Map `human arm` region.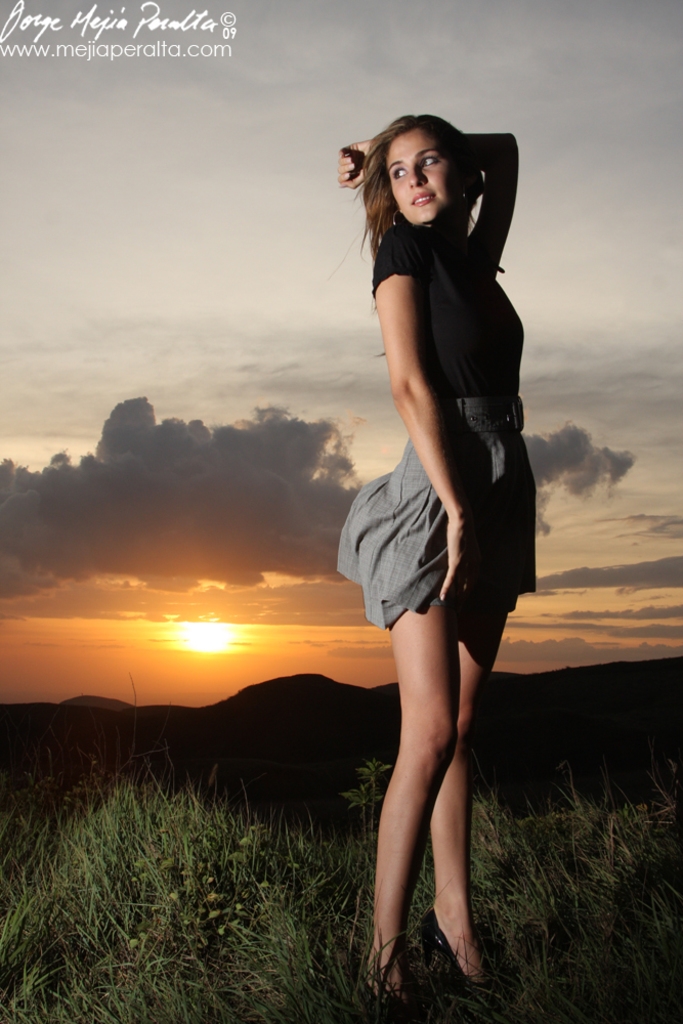
Mapped to select_region(337, 112, 515, 286).
